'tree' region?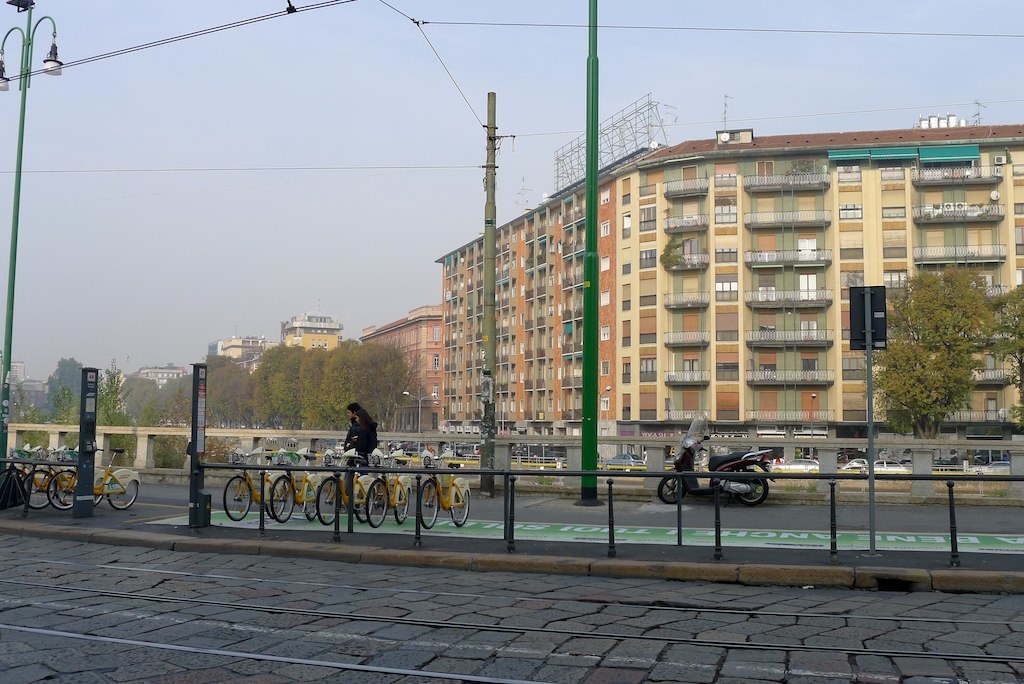
crop(872, 253, 997, 450)
